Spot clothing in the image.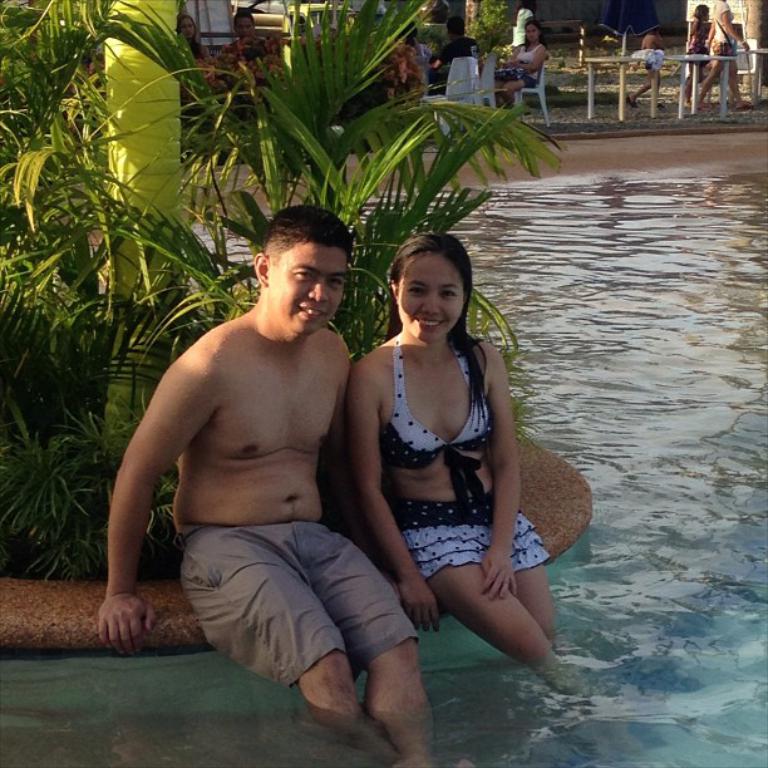
clothing found at locate(512, 49, 547, 93).
